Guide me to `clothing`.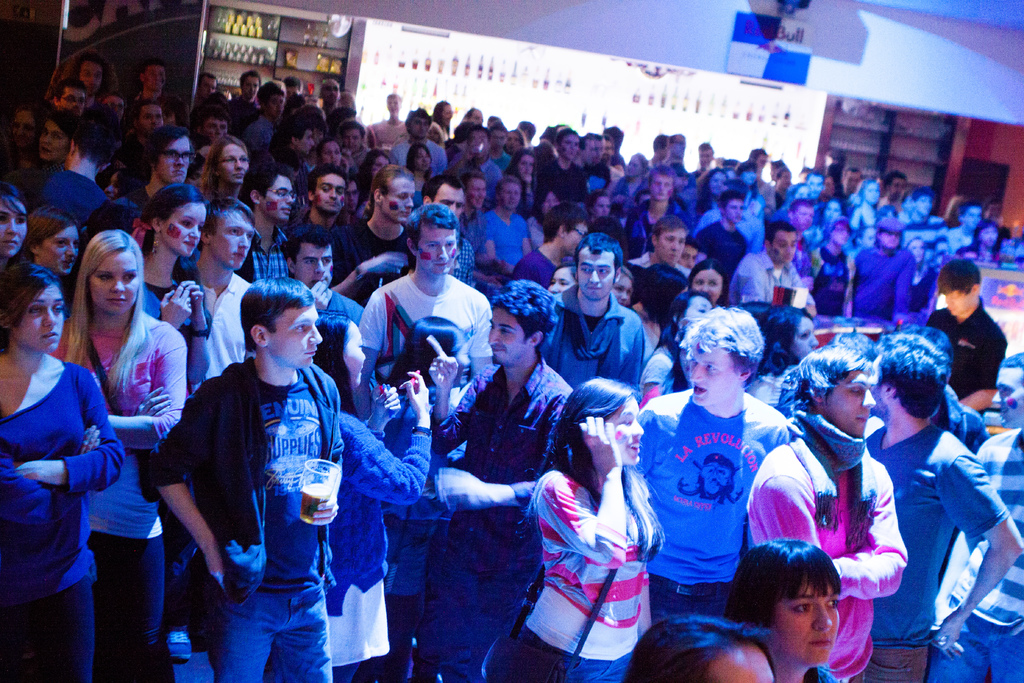
Guidance: bbox(851, 244, 915, 320).
